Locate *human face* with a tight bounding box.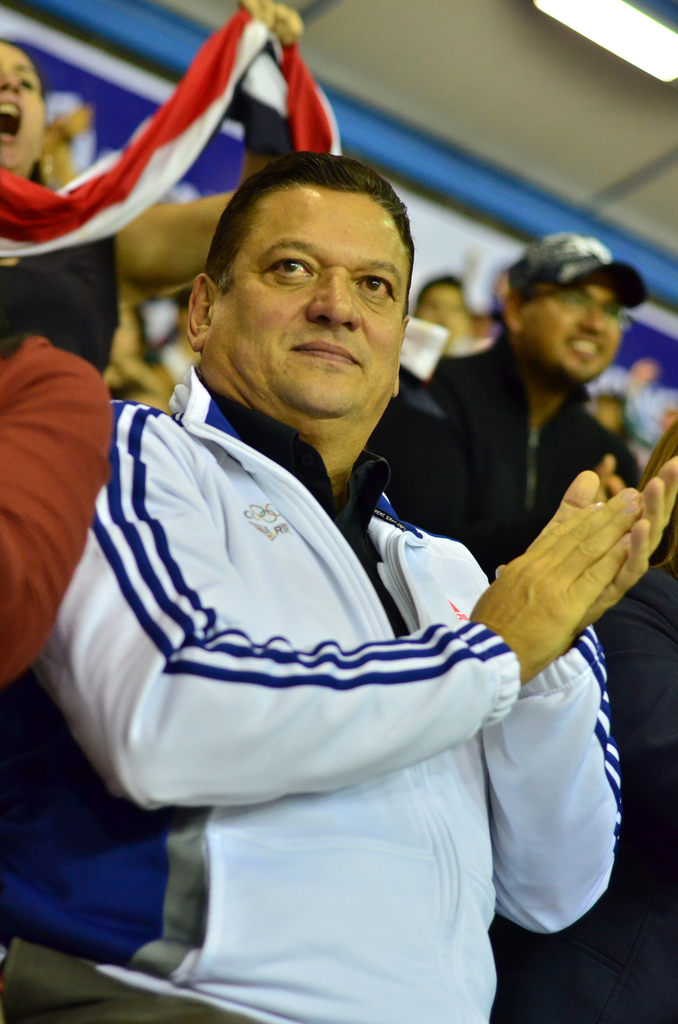
221/190/407/428.
